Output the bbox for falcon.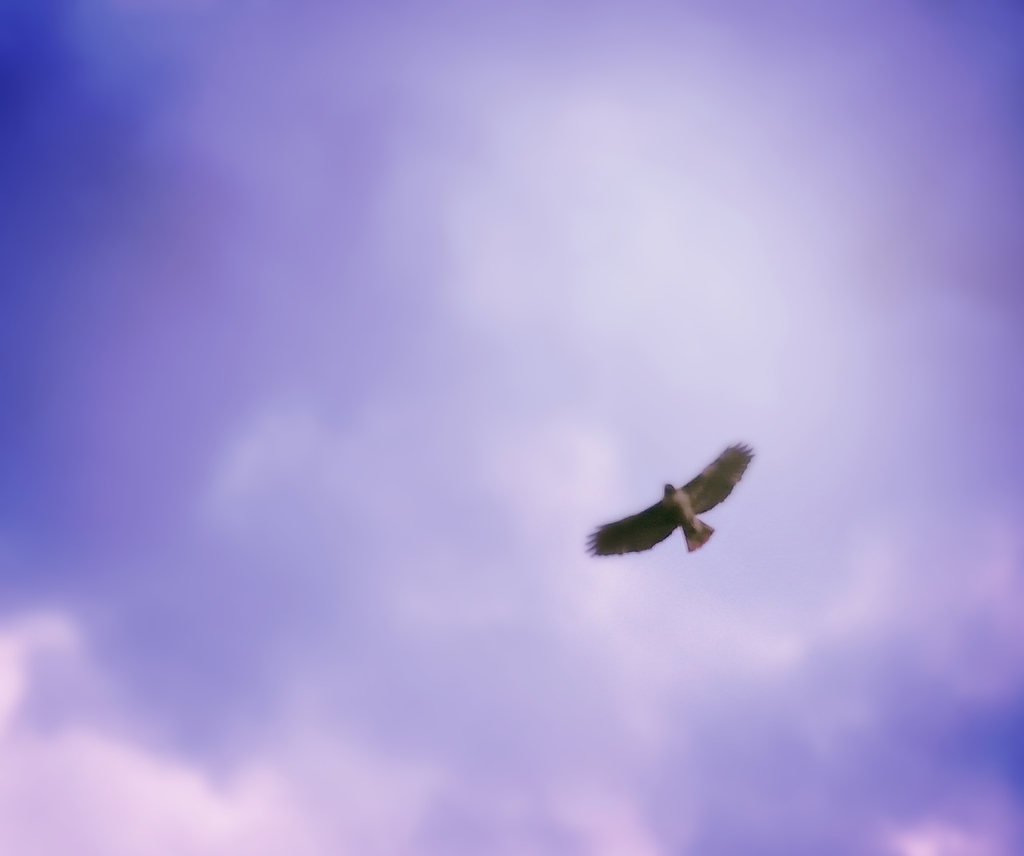
[585, 433, 755, 557].
